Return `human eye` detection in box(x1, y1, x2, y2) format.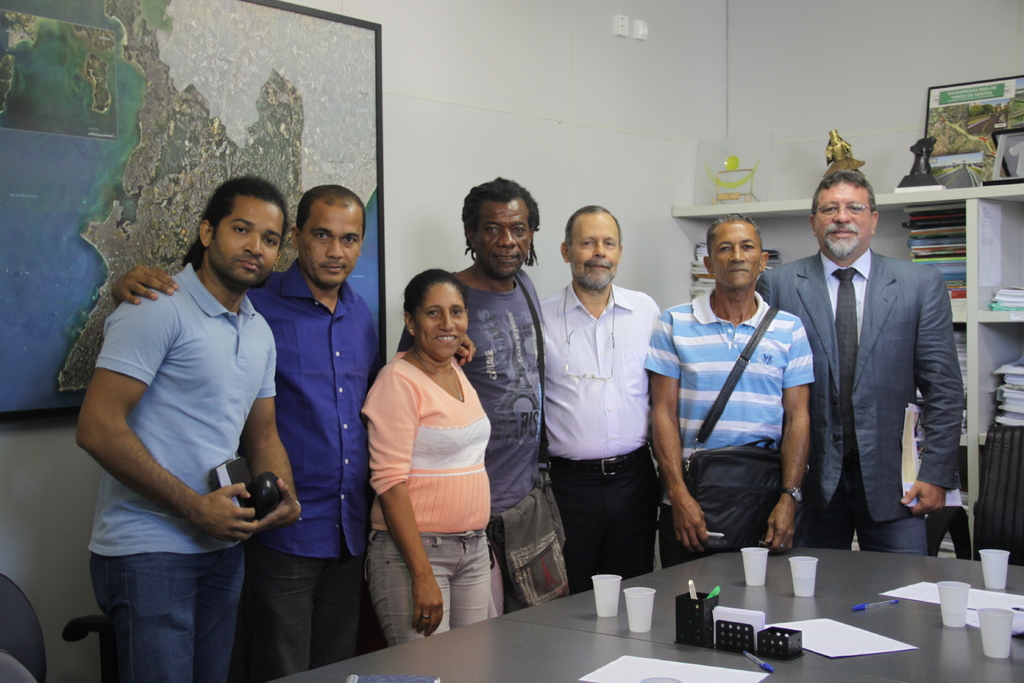
box(605, 238, 615, 246).
